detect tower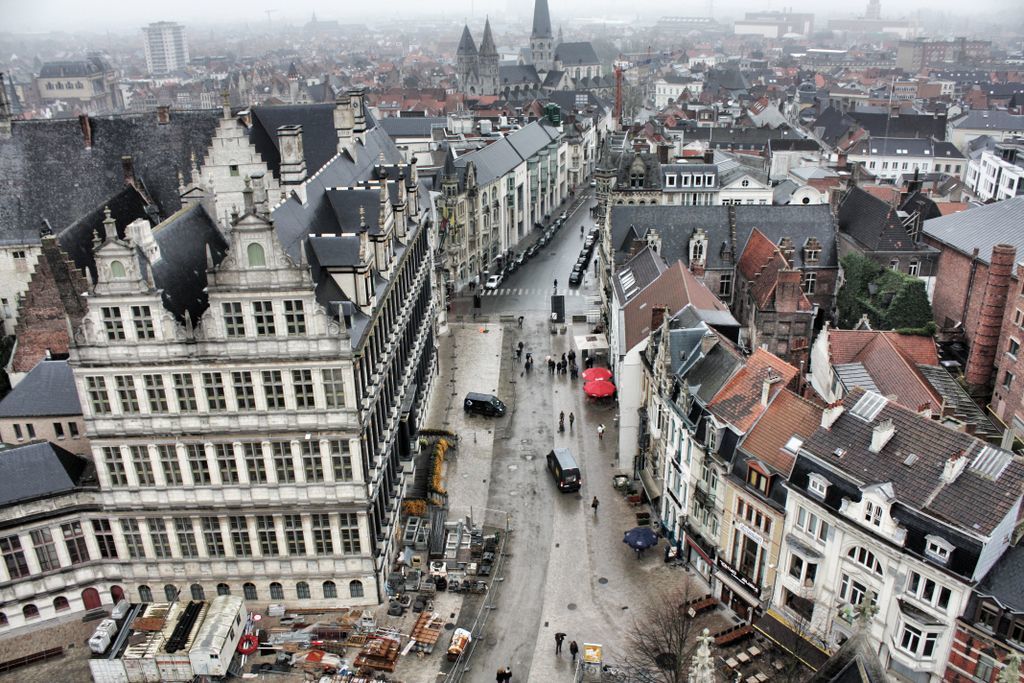
x1=439 y1=3 x2=542 y2=120
